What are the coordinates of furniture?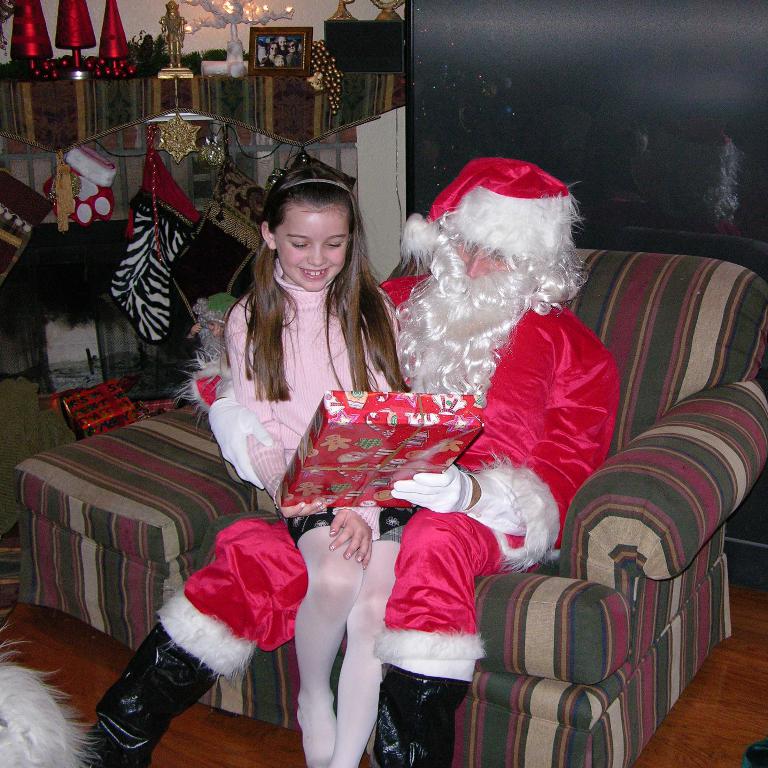
[left=16, top=249, right=767, bottom=767].
